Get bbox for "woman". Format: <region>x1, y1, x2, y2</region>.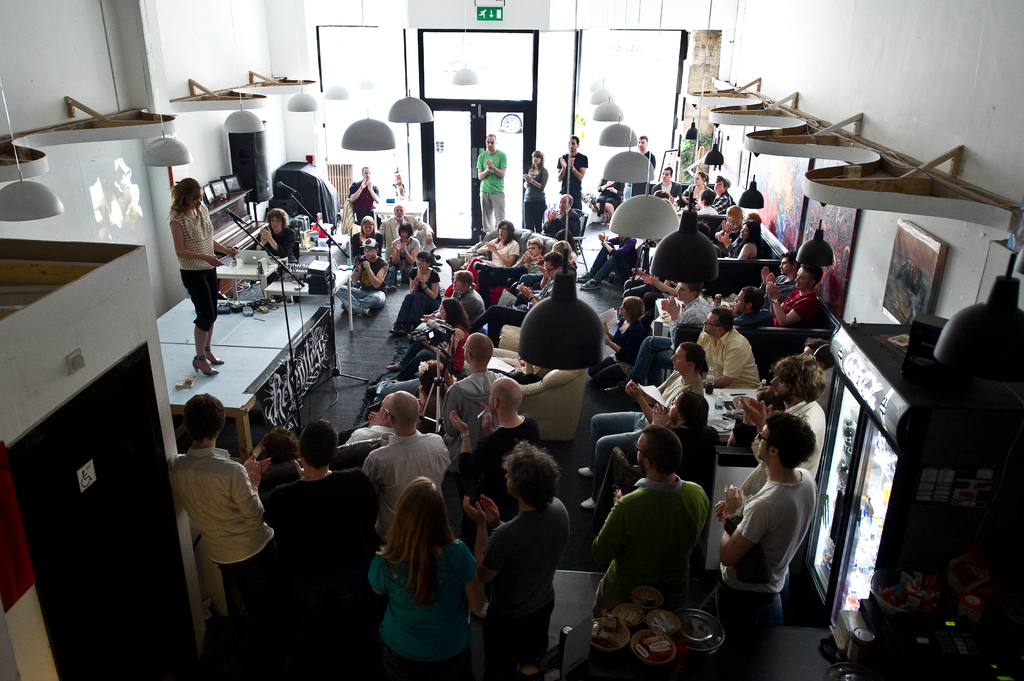
<region>471, 223, 518, 280</region>.
